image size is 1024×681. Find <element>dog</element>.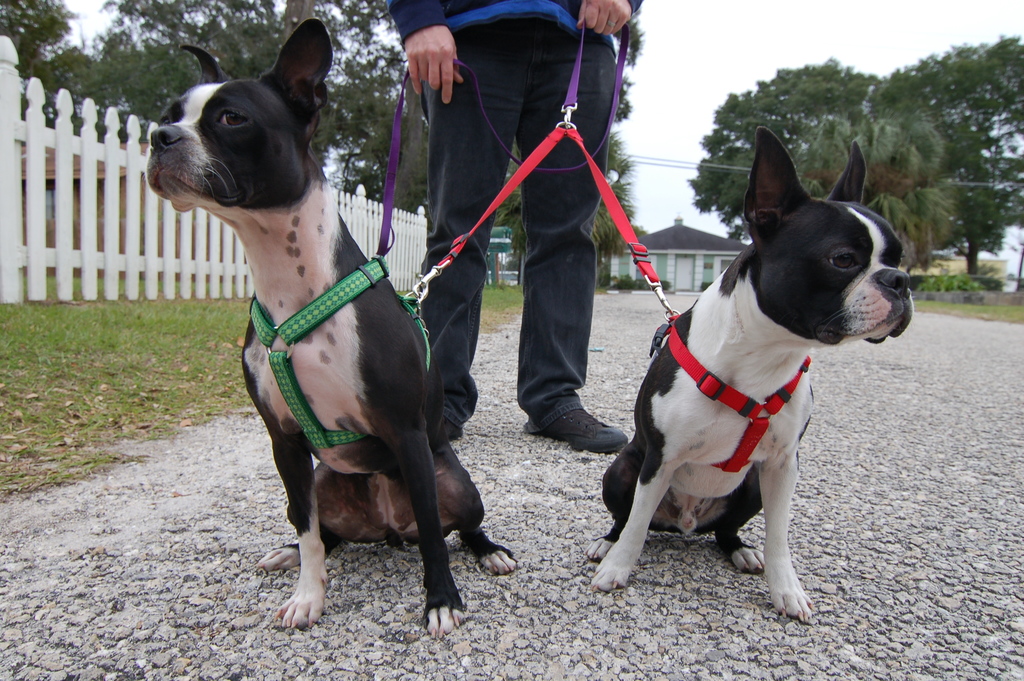
{"left": 144, "top": 17, "right": 519, "bottom": 639}.
